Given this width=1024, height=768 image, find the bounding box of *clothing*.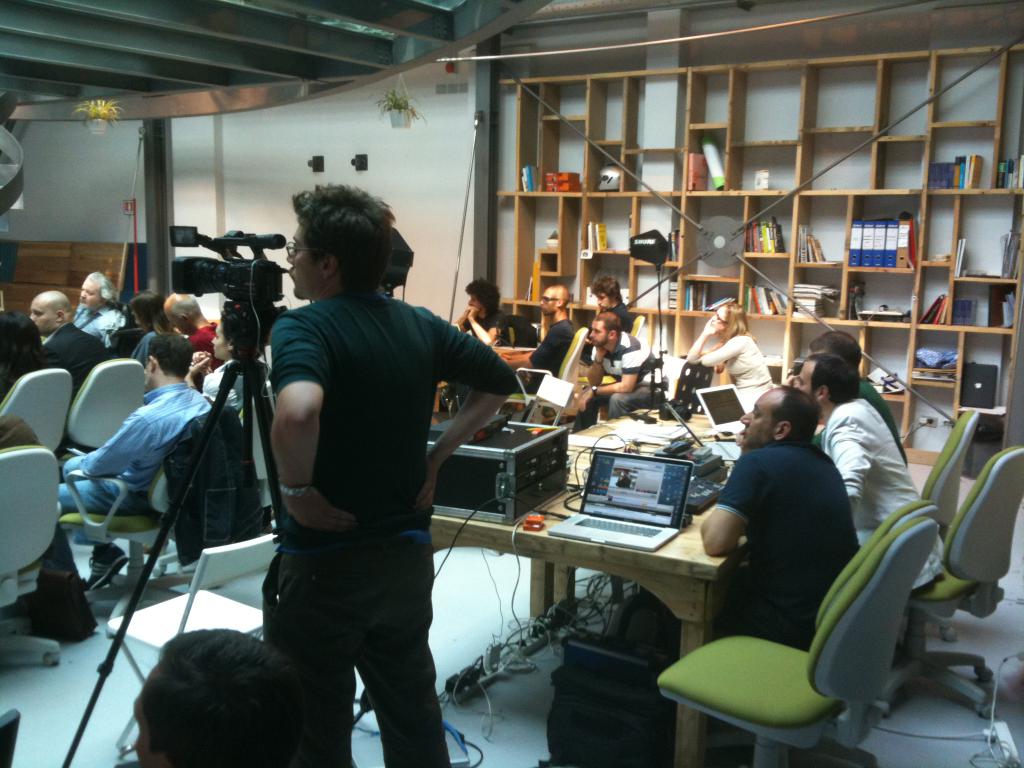
bbox=[227, 229, 500, 716].
